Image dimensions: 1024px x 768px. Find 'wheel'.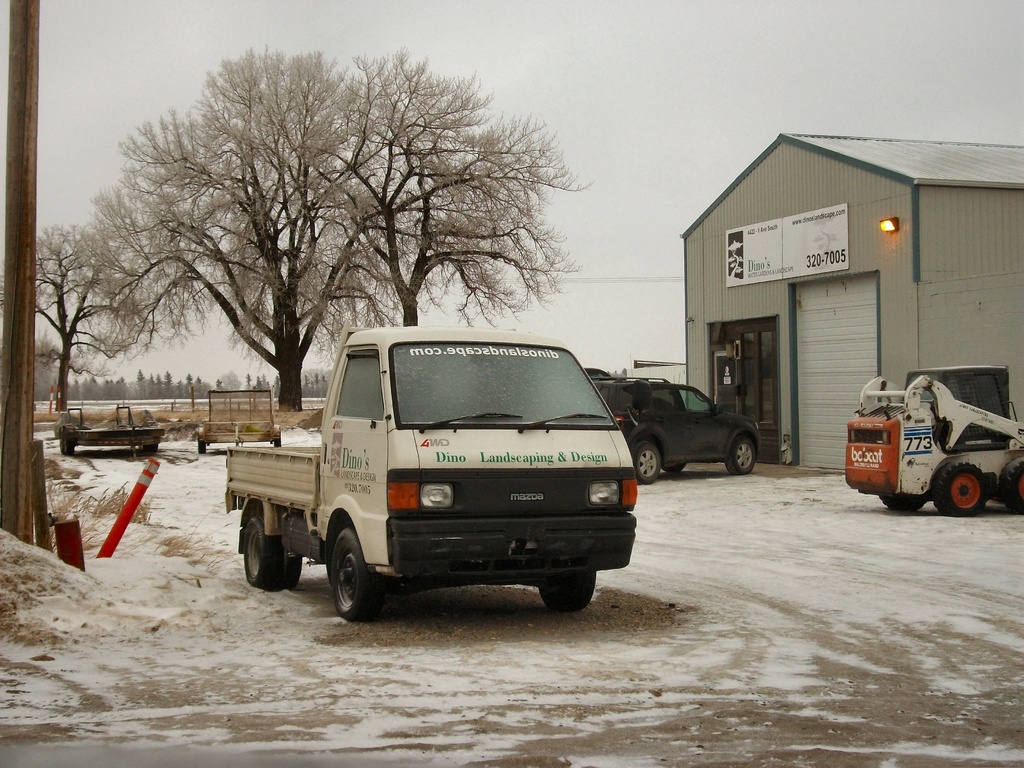
722, 436, 756, 475.
